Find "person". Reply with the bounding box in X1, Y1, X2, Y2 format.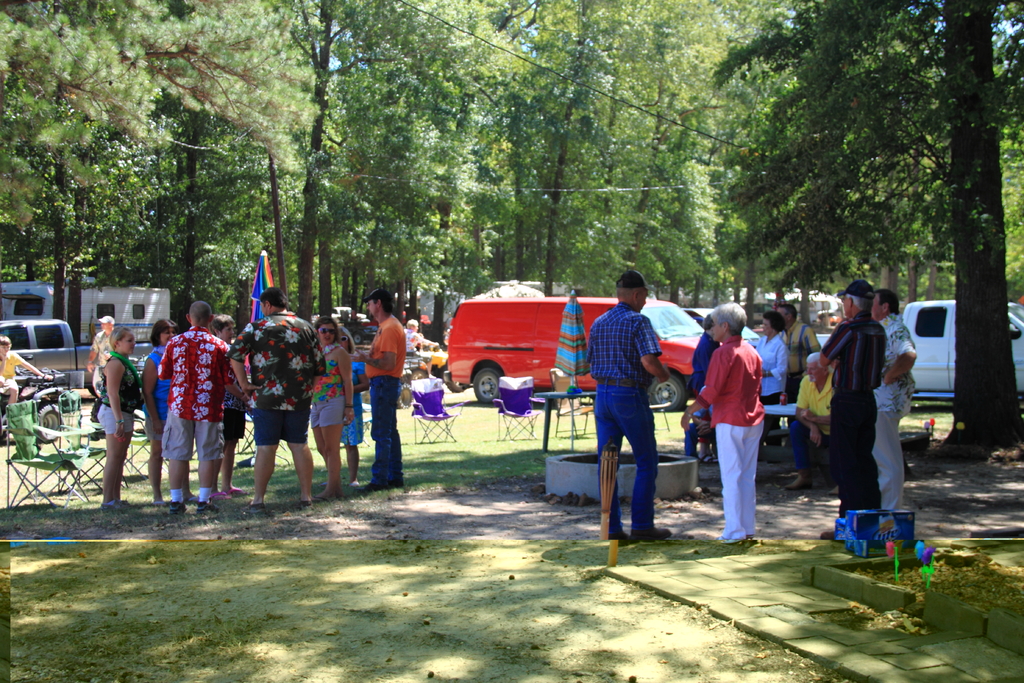
785, 349, 851, 497.
